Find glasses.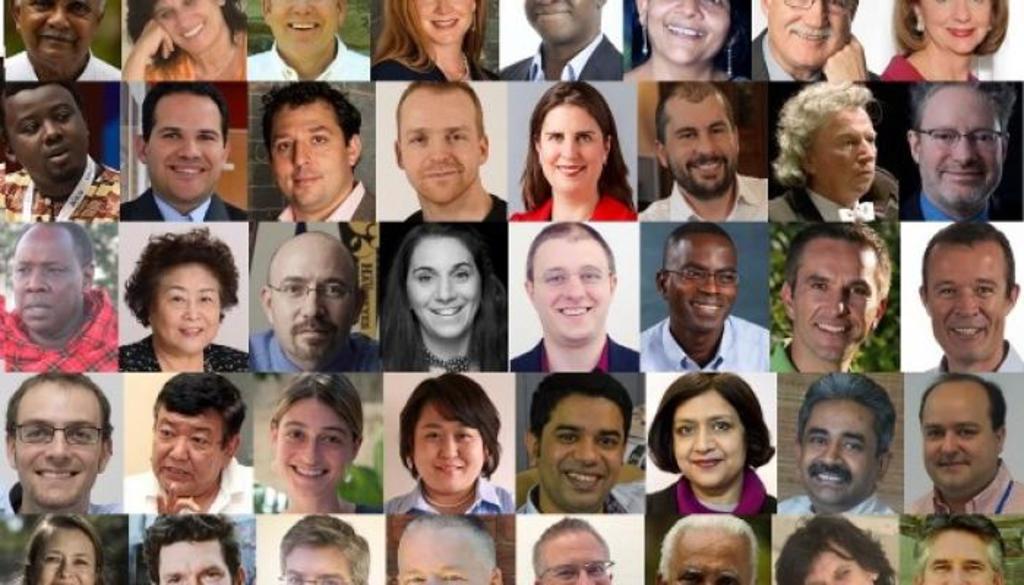
left=907, top=123, right=1009, bottom=149.
